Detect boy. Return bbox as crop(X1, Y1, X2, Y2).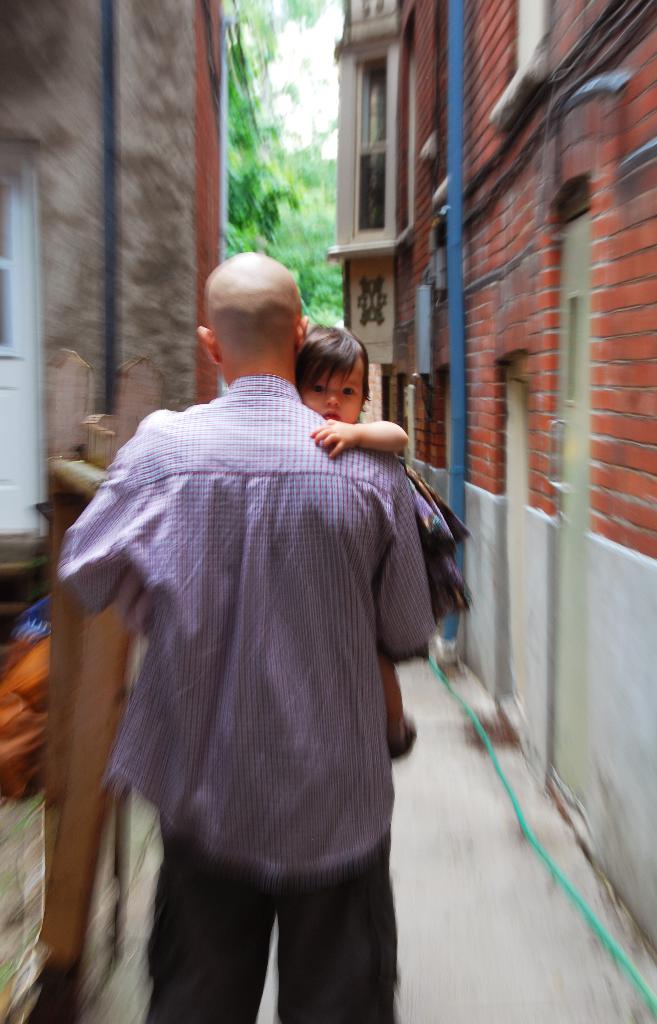
crop(294, 316, 409, 760).
